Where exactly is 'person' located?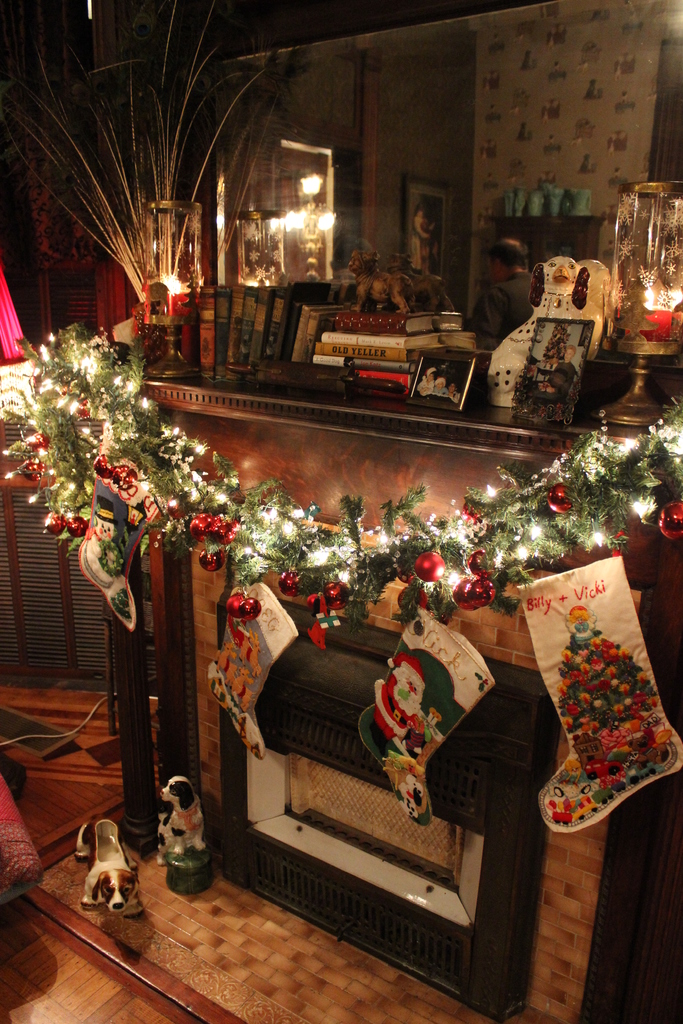
Its bounding box is x1=466 y1=232 x2=552 y2=340.
